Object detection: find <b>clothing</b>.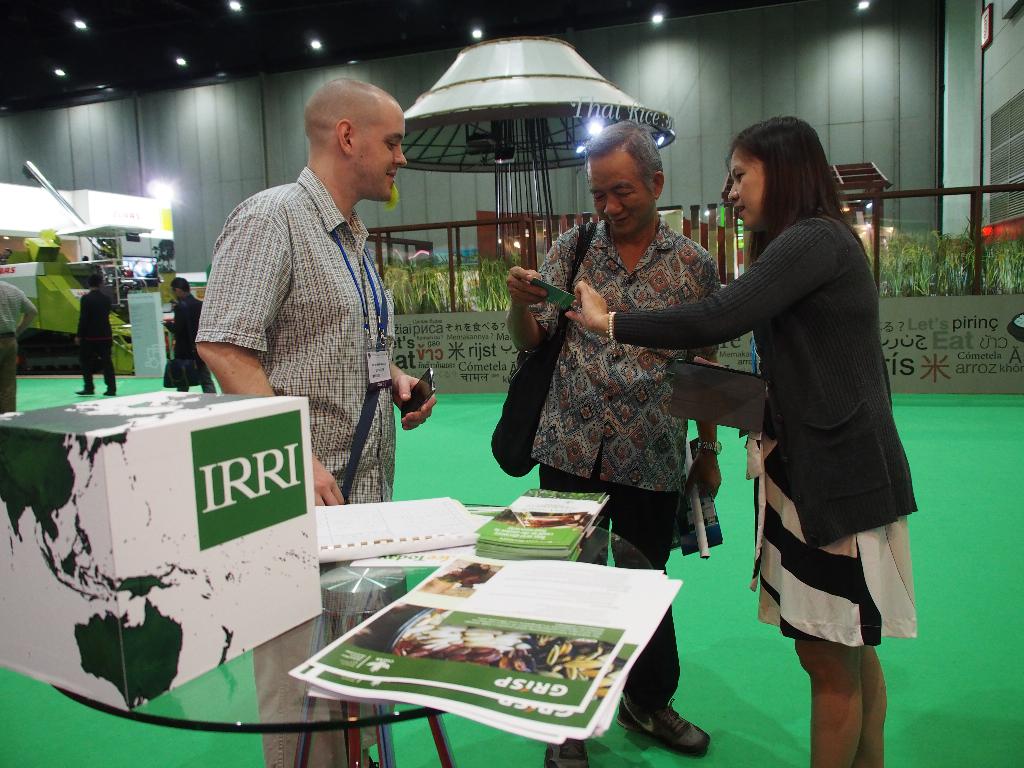
{"x1": 602, "y1": 209, "x2": 909, "y2": 648}.
